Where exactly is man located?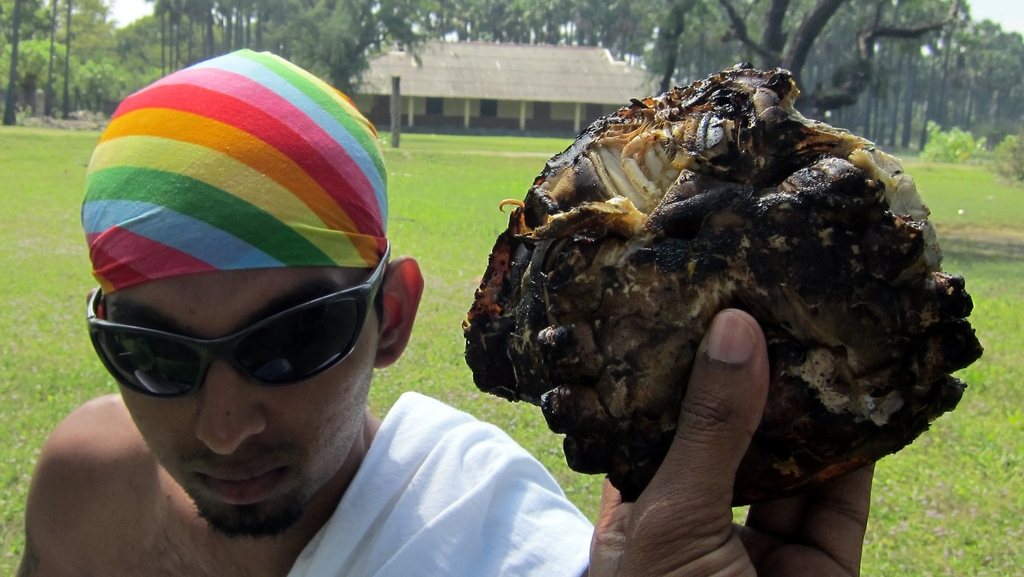
Its bounding box is <bbox>7, 35, 871, 576</bbox>.
